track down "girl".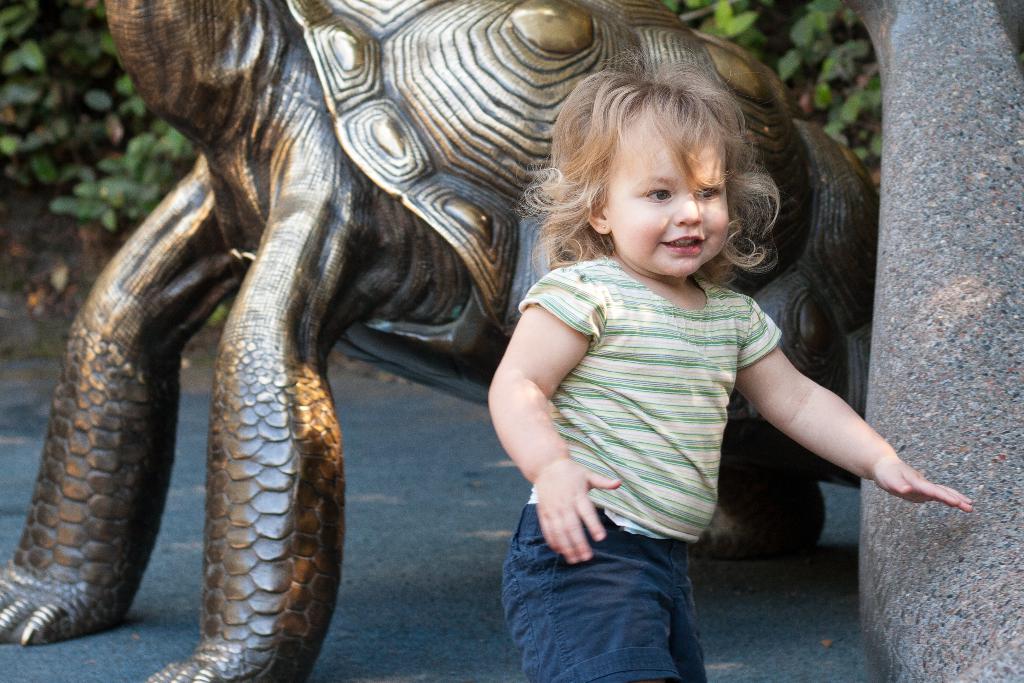
Tracked to BBox(503, 49, 975, 682).
